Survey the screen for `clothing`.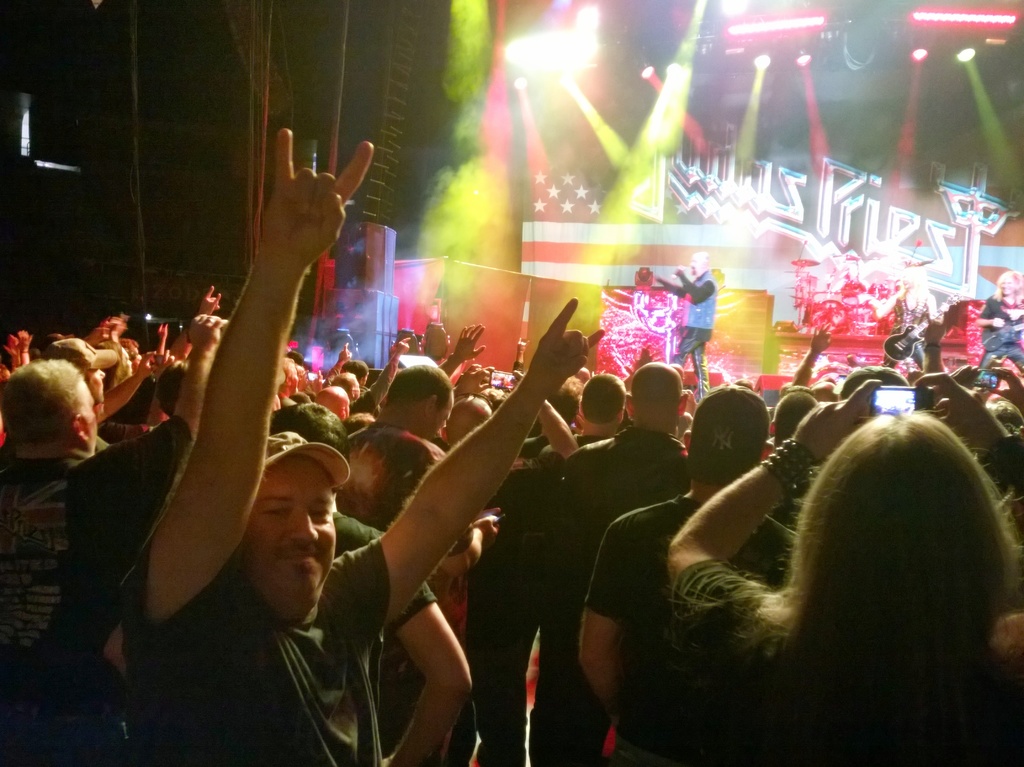
Survey found: bbox(662, 267, 712, 392).
